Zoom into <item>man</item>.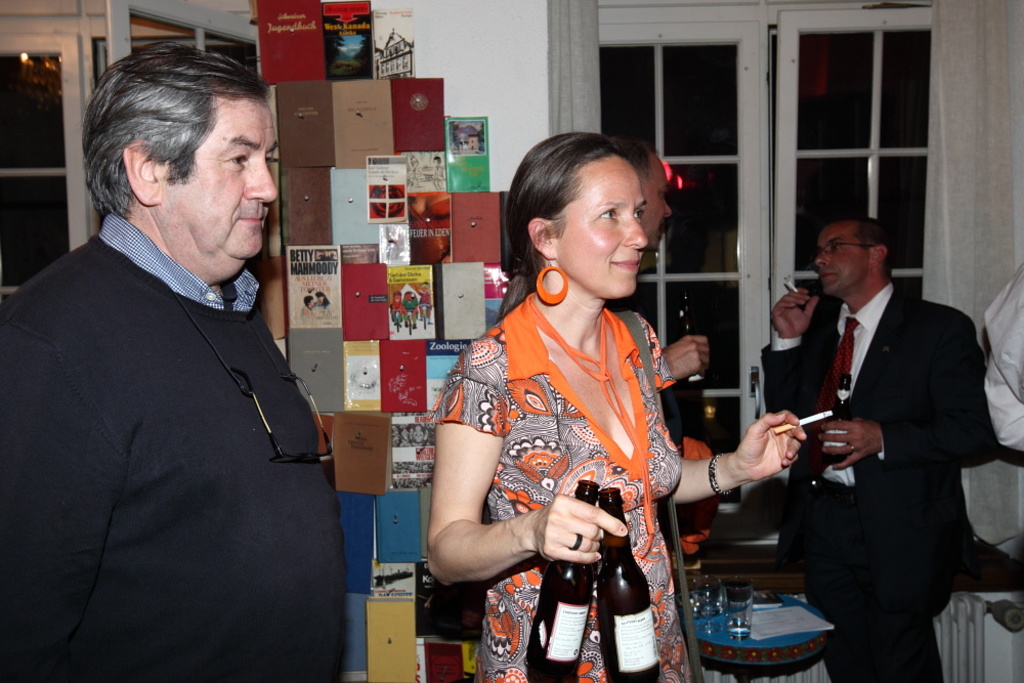
Zoom target: pyautogui.locateOnScreen(4, 23, 359, 658).
